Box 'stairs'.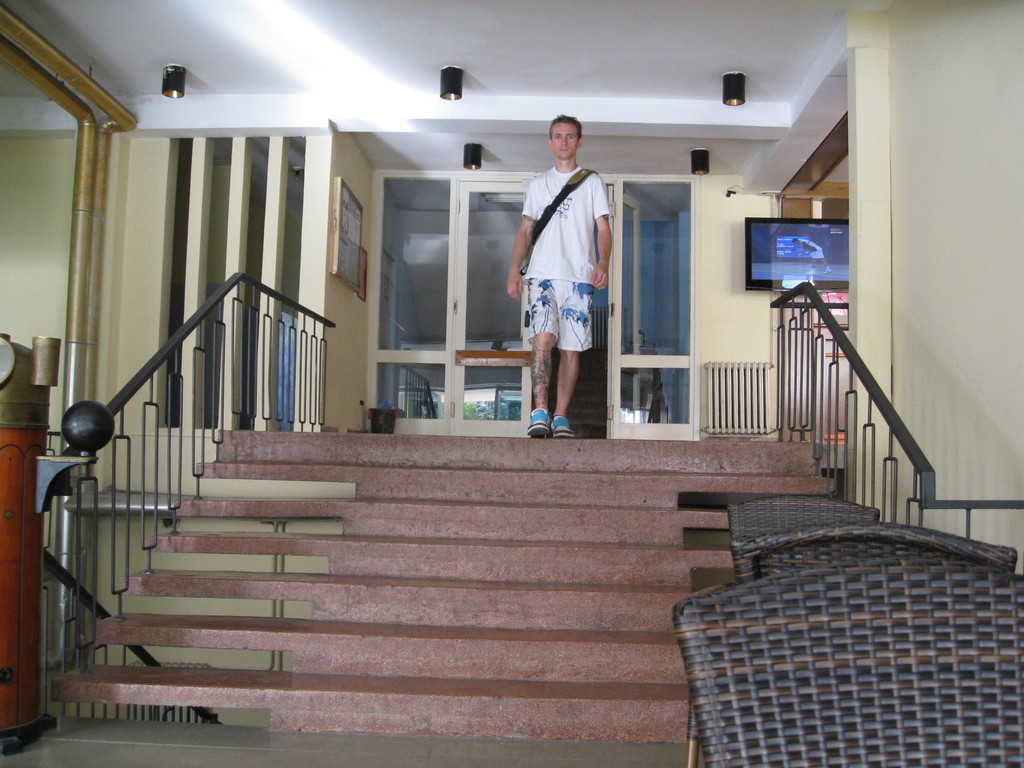
left=44, top=429, right=838, bottom=740.
